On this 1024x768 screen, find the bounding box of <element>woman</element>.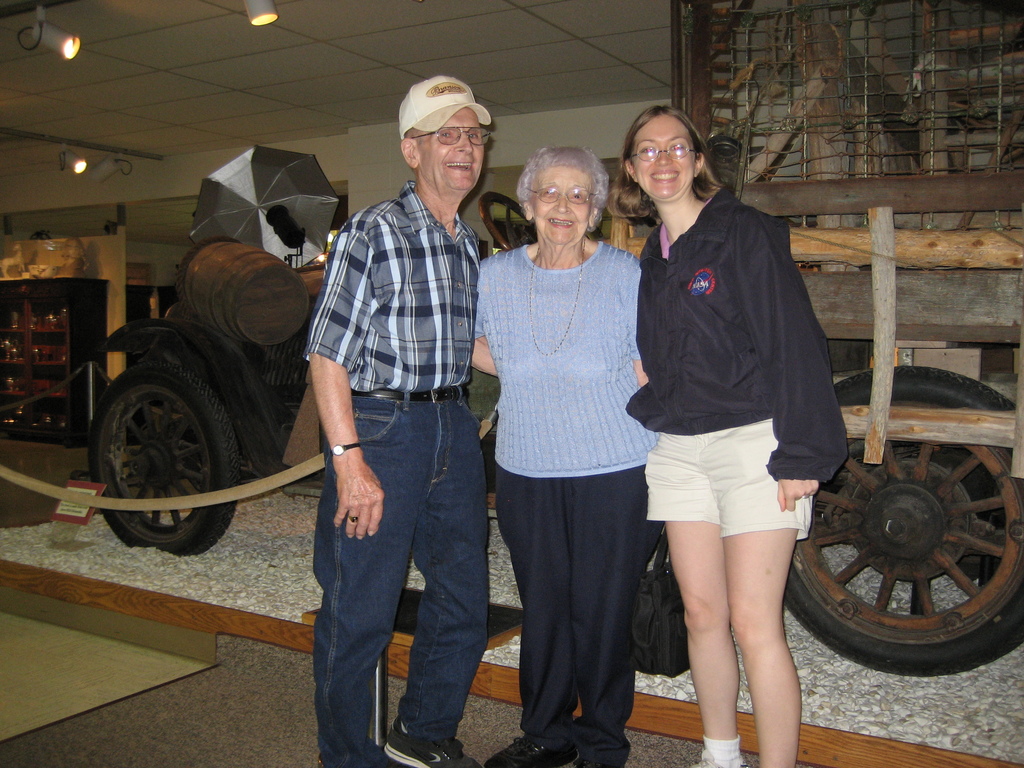
Bounding box: [605,102,851,767].
